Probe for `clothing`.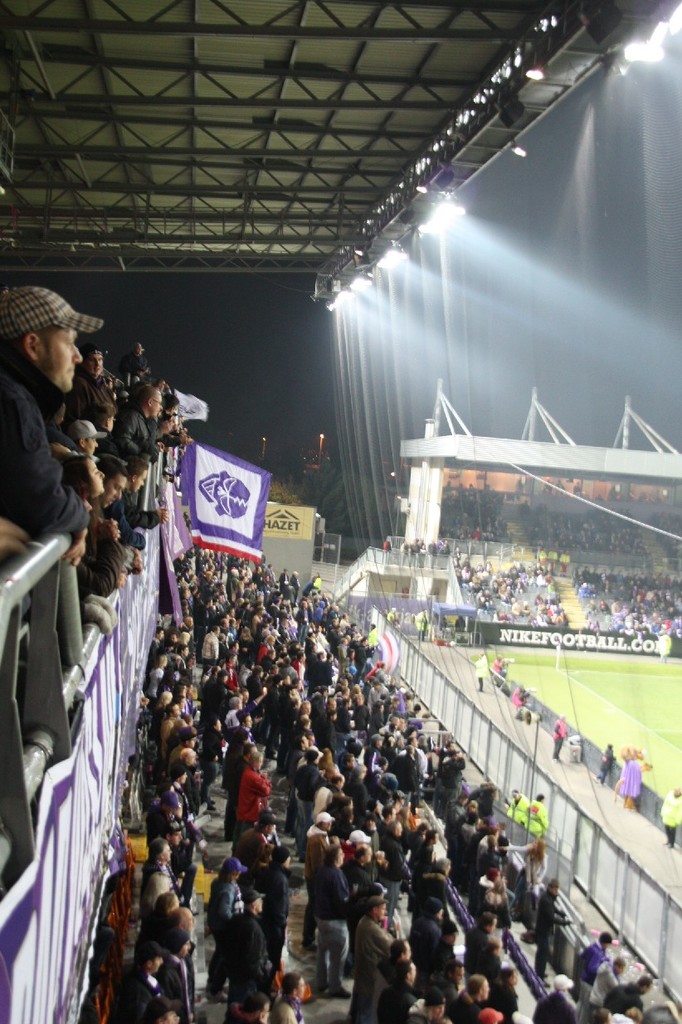
Probe result: 223, 769, 271, 831.
